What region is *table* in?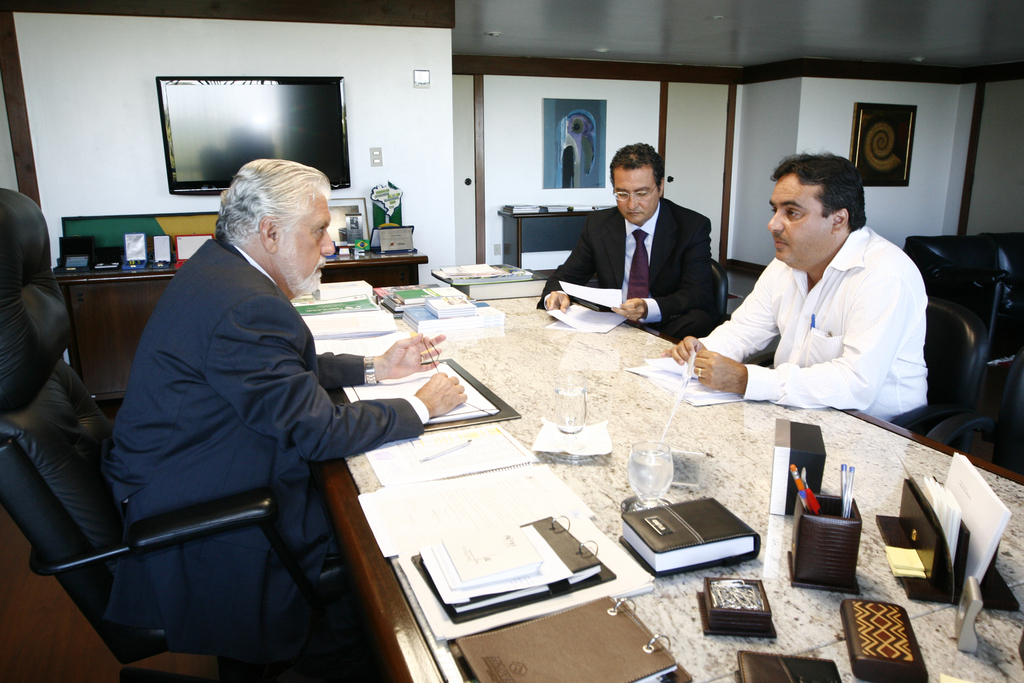
locate(316, 300, 1023, 682).
